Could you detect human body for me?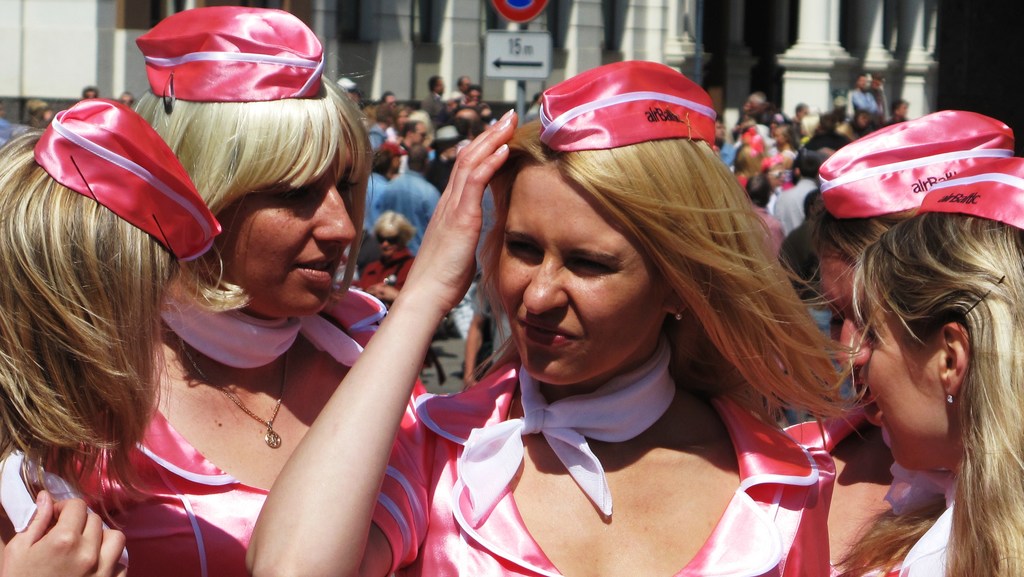
Detection result: x1=775, y1=181, x2=817, y2=232.
